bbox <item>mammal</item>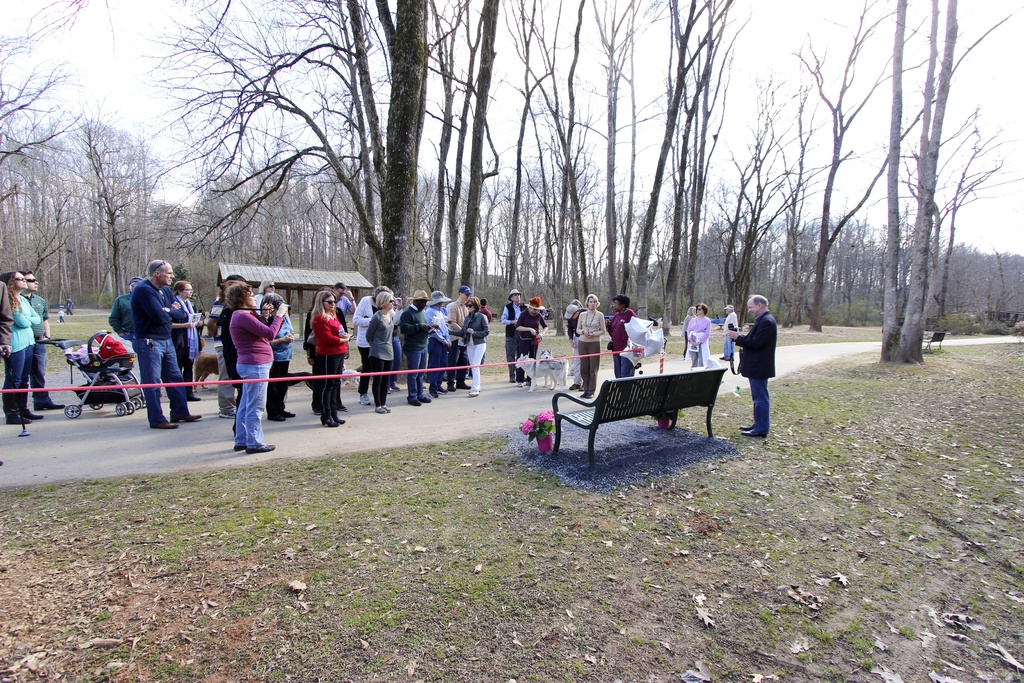
x1=0, y1=280, x2=16, y2=384
